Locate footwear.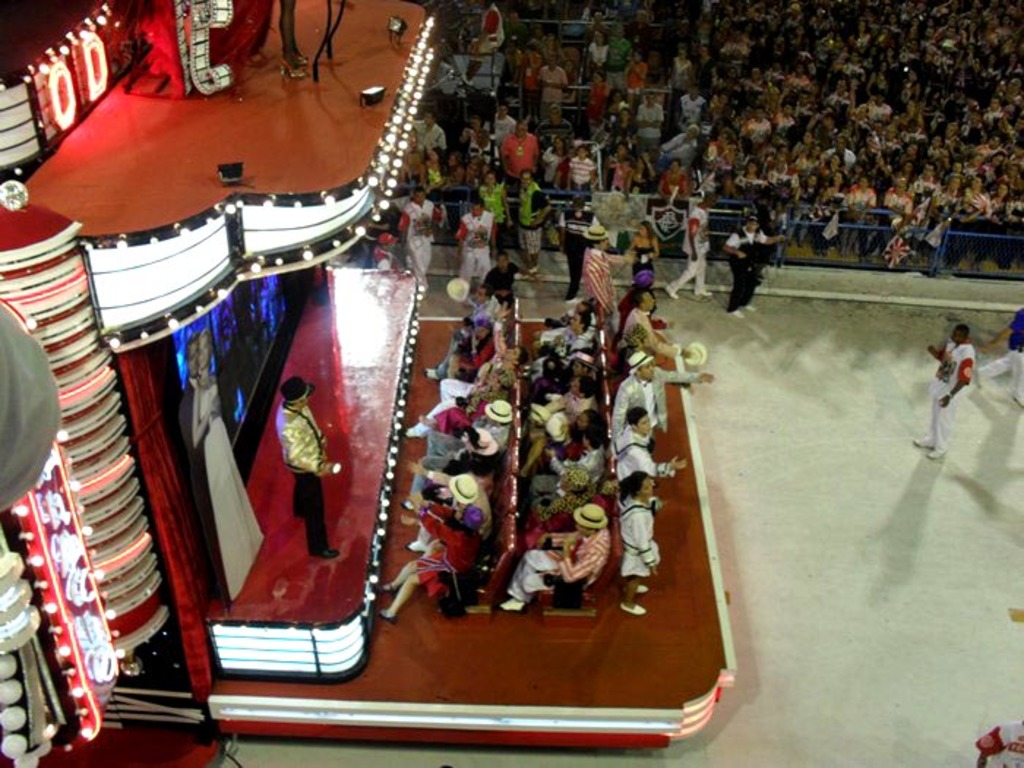
Bounding box: {"left": 423, "top": 415, "right": 427, "bottom": 423}.
